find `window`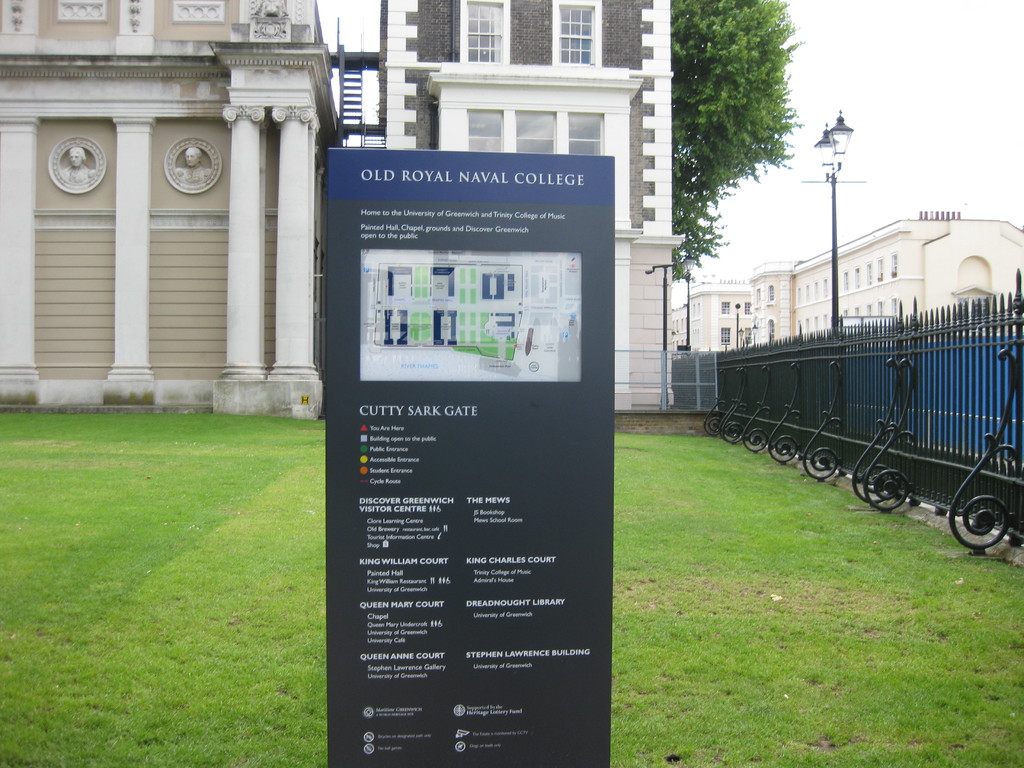
744 328 756 342
